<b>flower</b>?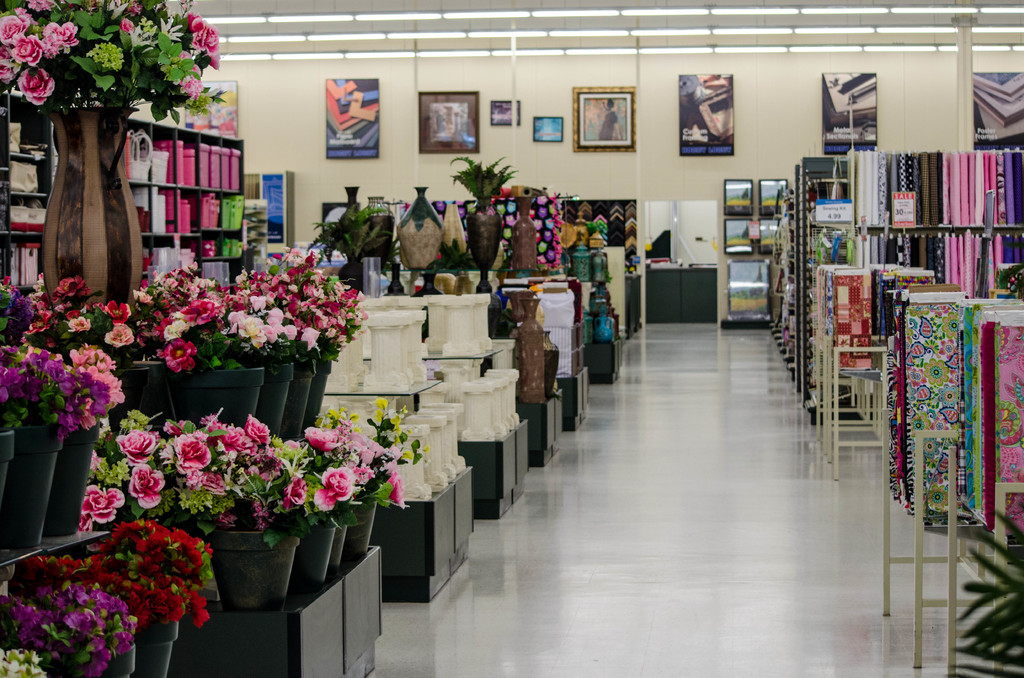
<region>160, 339, 196, 375</region>
